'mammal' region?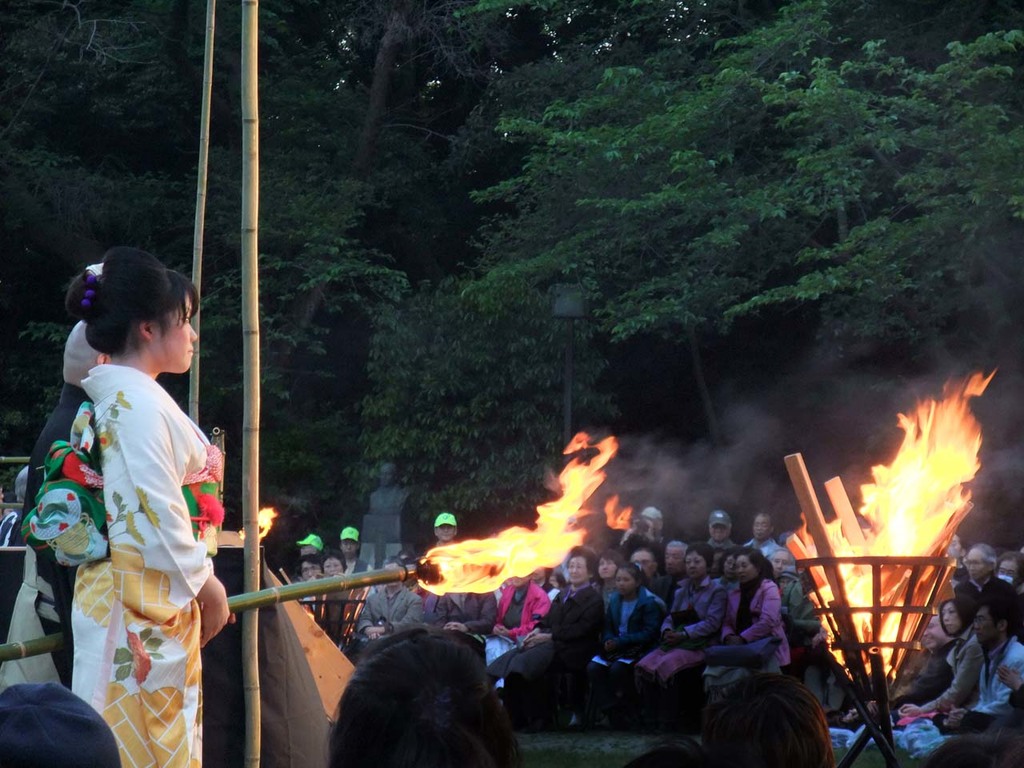
0/682/118/767
